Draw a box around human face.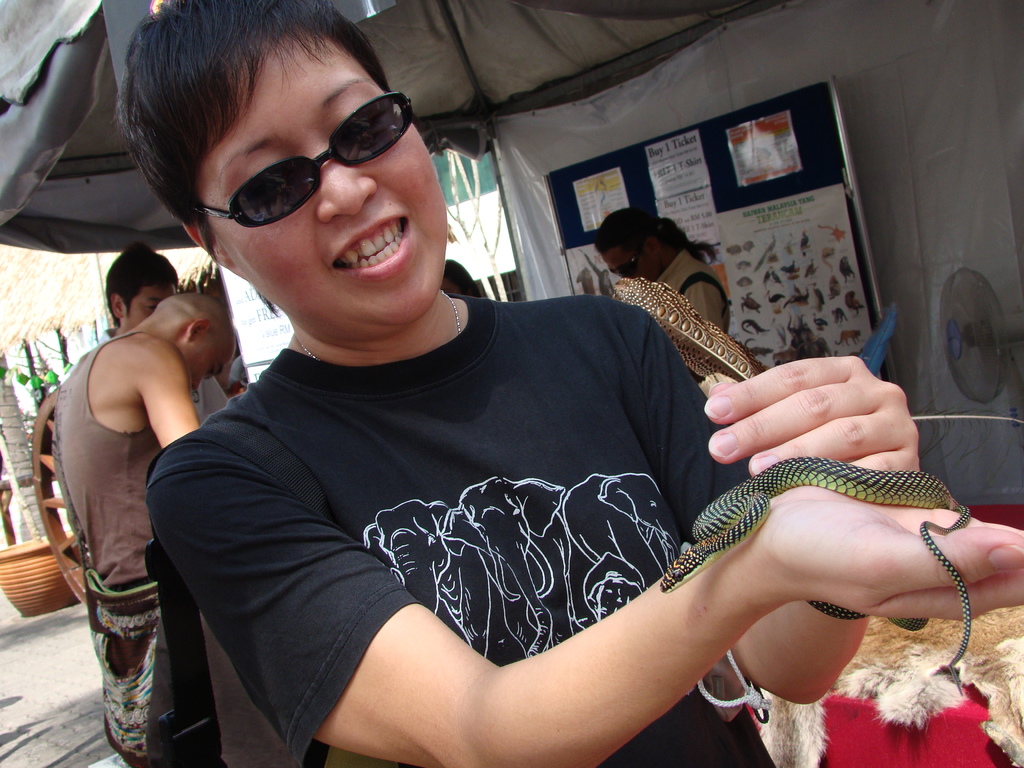
[213,43,487,326].
